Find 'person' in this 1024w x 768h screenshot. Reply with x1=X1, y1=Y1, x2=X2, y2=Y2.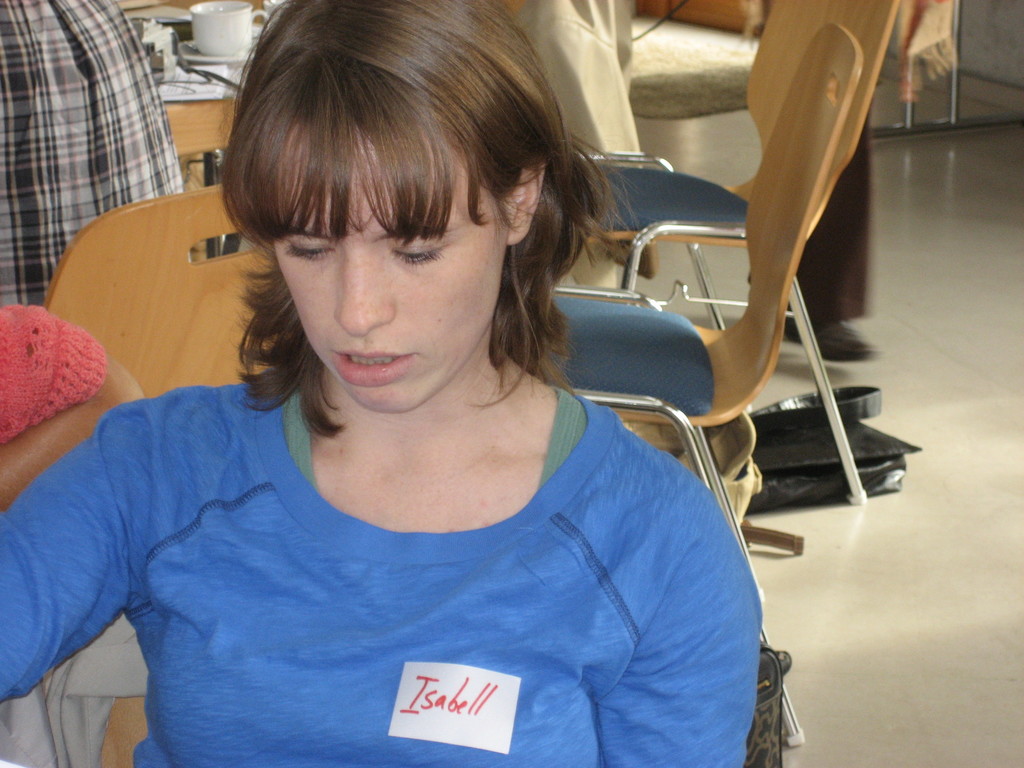
x1=0, y1=0, x2=761, y2=767.
